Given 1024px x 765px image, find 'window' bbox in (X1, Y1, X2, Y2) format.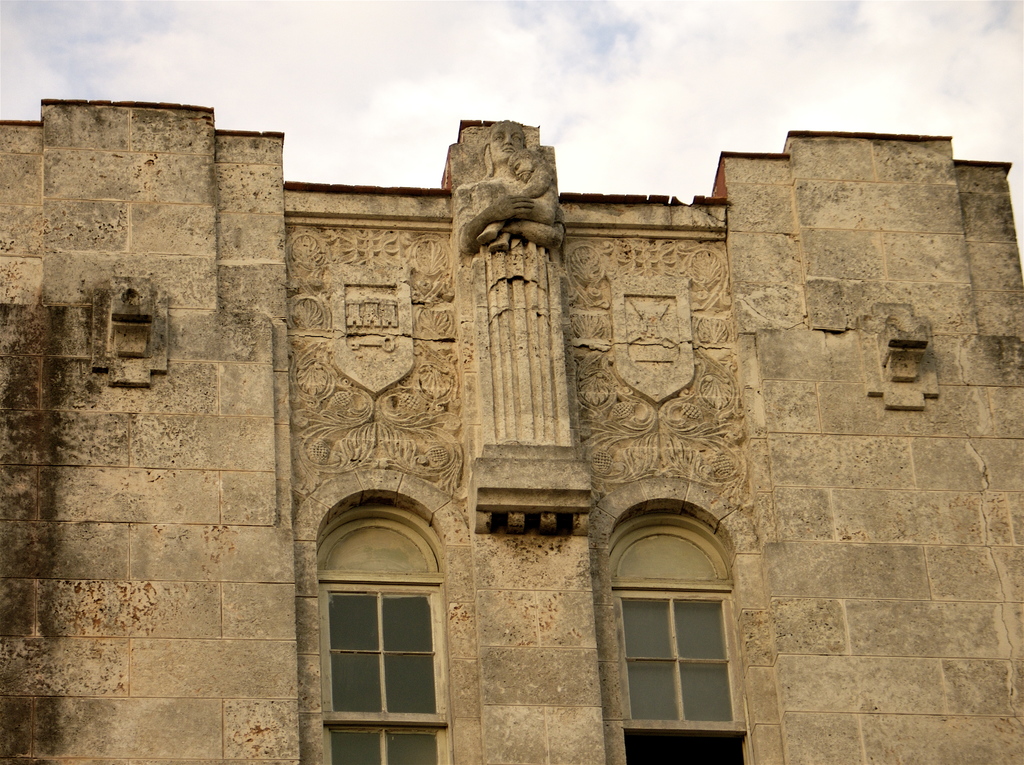
(596, 487, 774, 764).
